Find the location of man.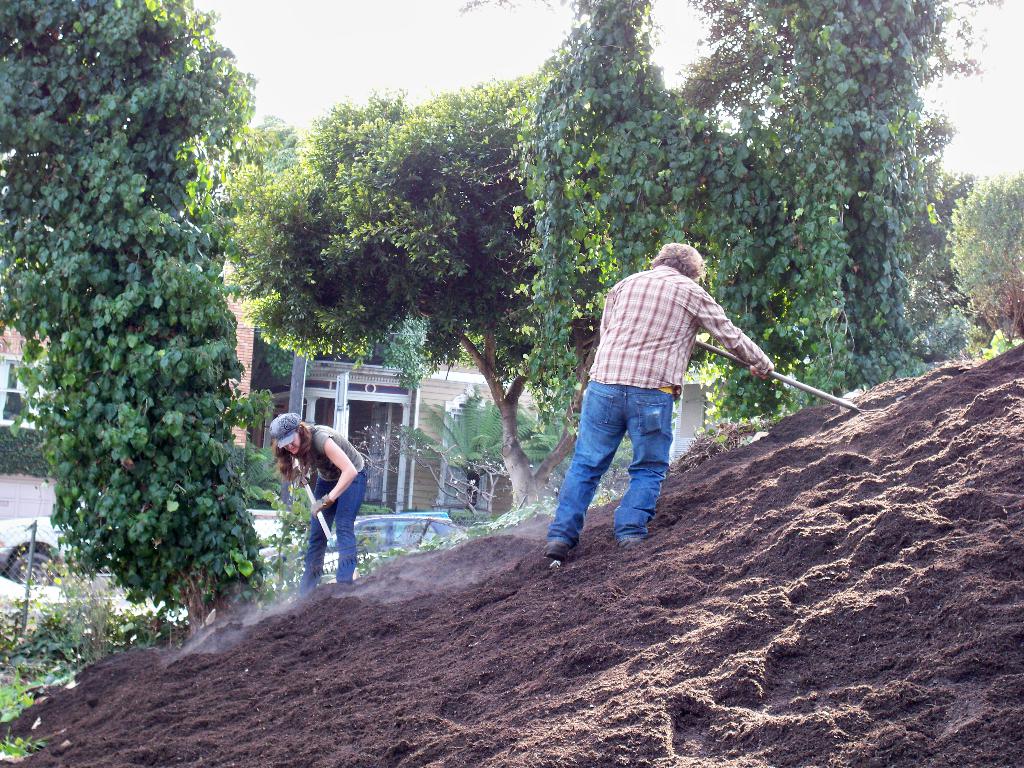
Location: box=[529, 241, 787, 564].
